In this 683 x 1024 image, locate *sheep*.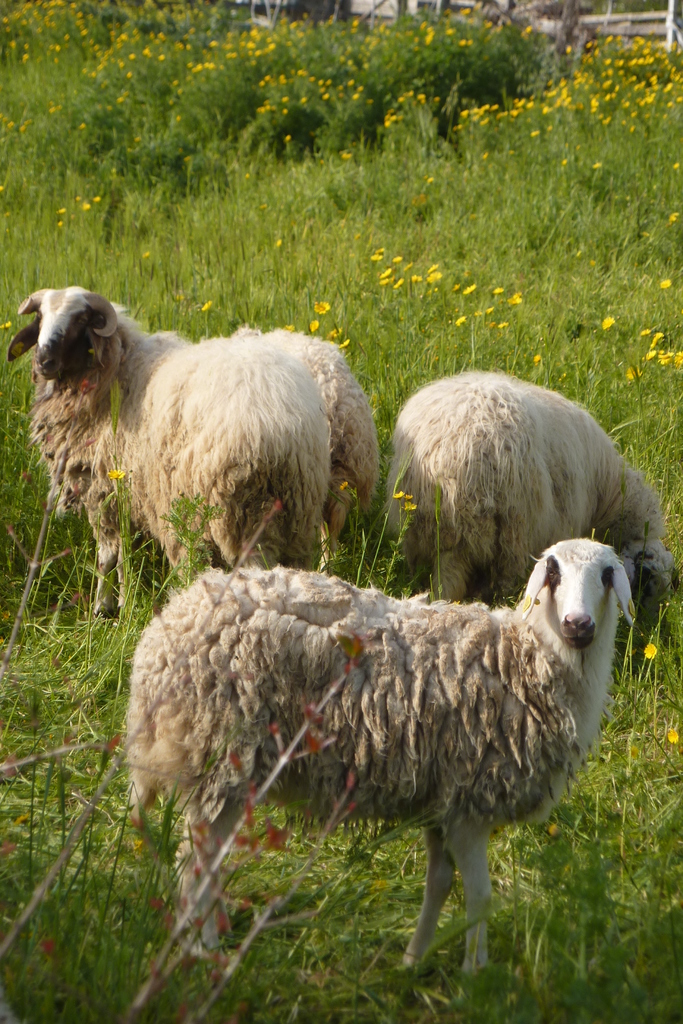
Bounding box: {"x1": 4, "y1": 282, "x2": 331, "y2": 623}.
